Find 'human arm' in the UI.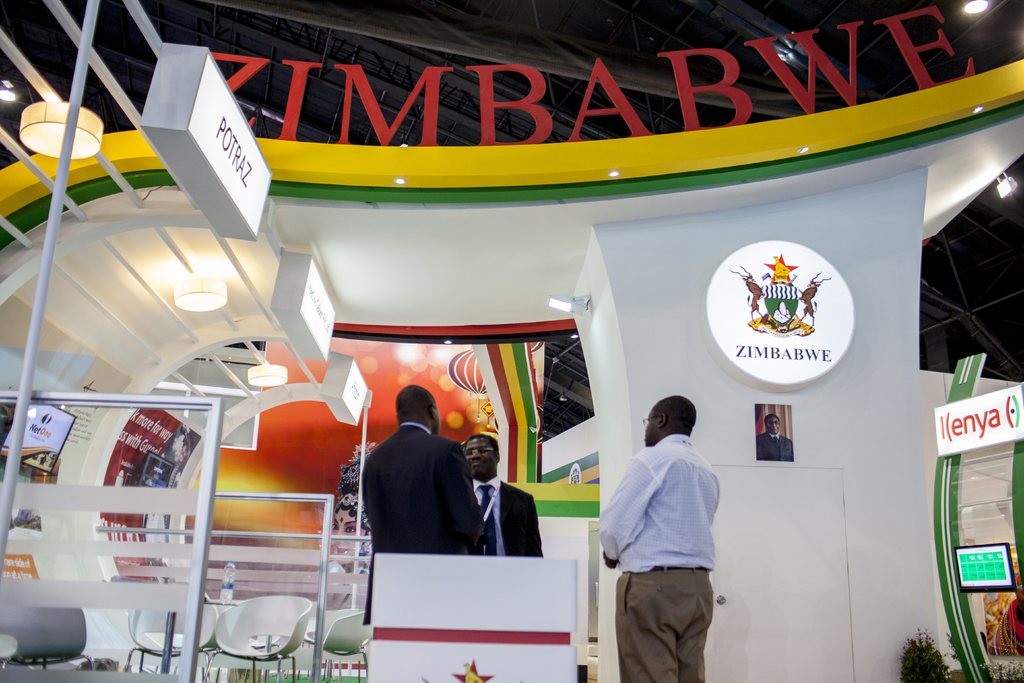
UI element at {"x1": 441, "y1": 442, "x2": 487, "y2": 548}.
